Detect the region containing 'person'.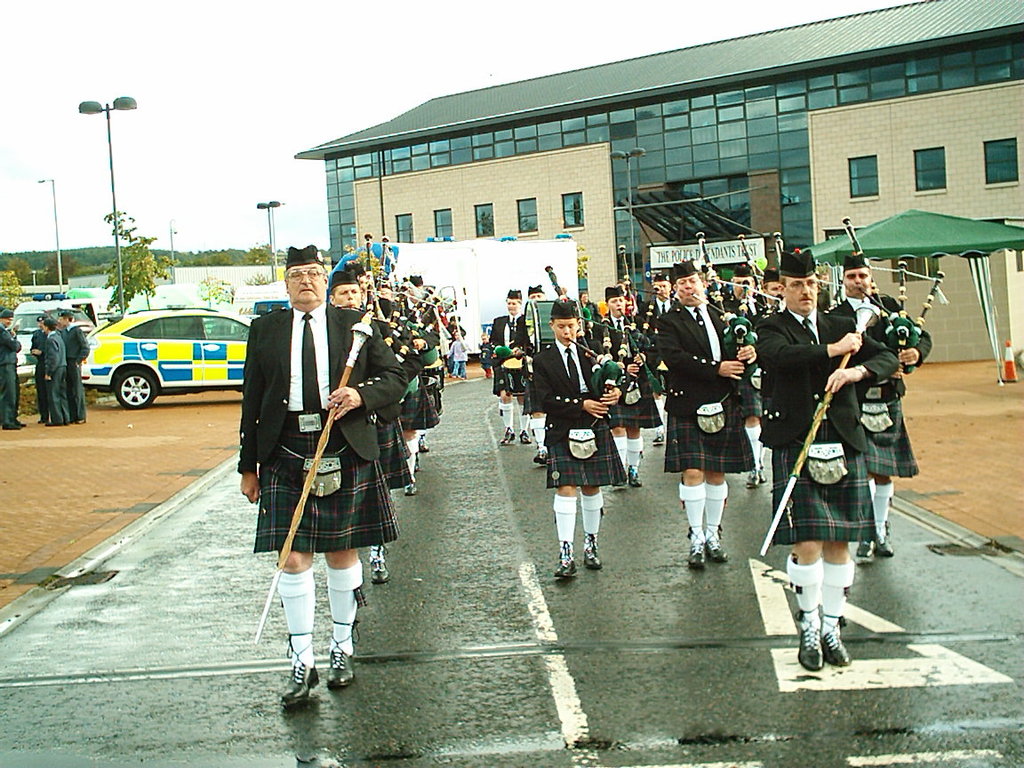
rect(652, 256, 767, 566).
